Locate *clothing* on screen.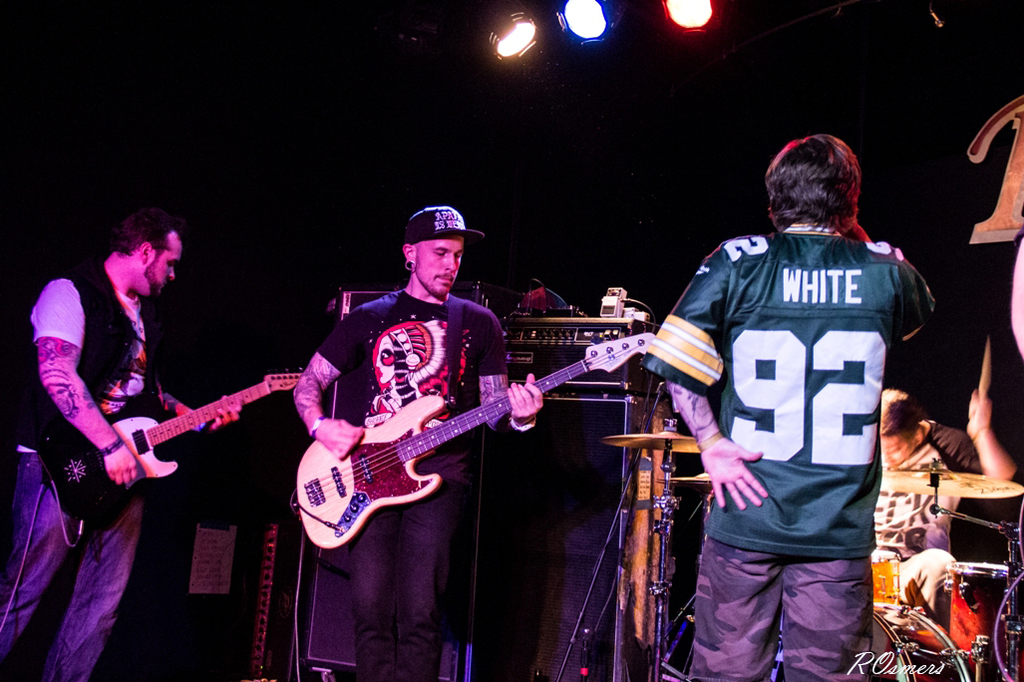
On screen at (639, 226, 927, 676).
